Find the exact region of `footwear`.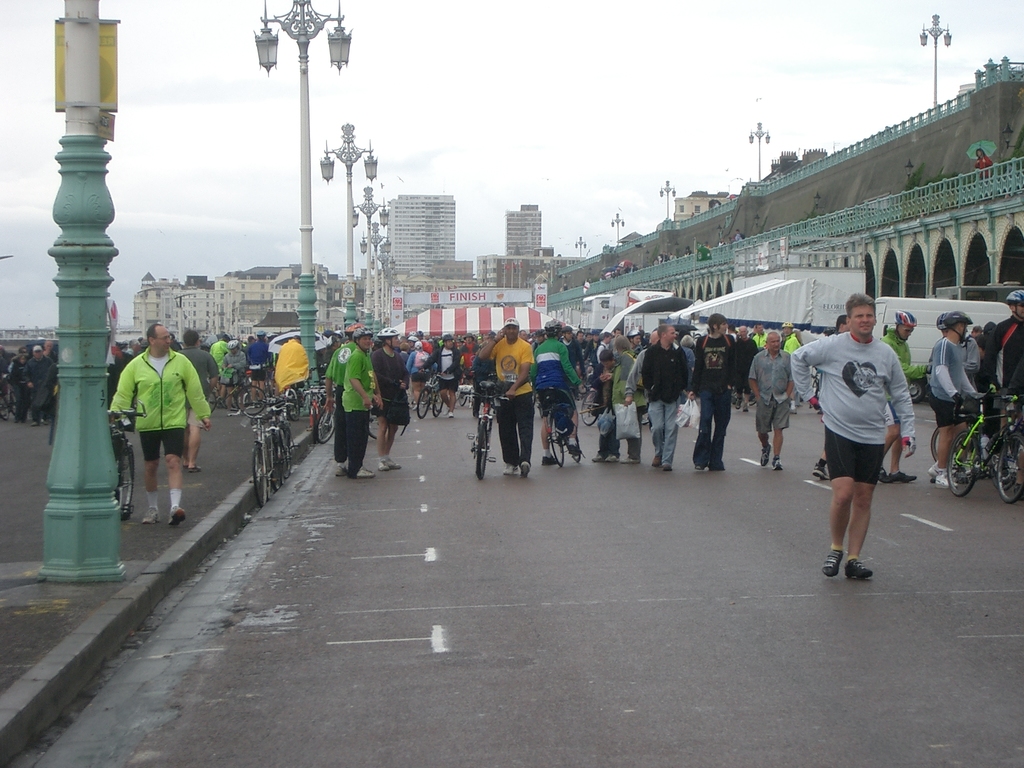
Exact region: Rect(165, 508, 193, 527).
